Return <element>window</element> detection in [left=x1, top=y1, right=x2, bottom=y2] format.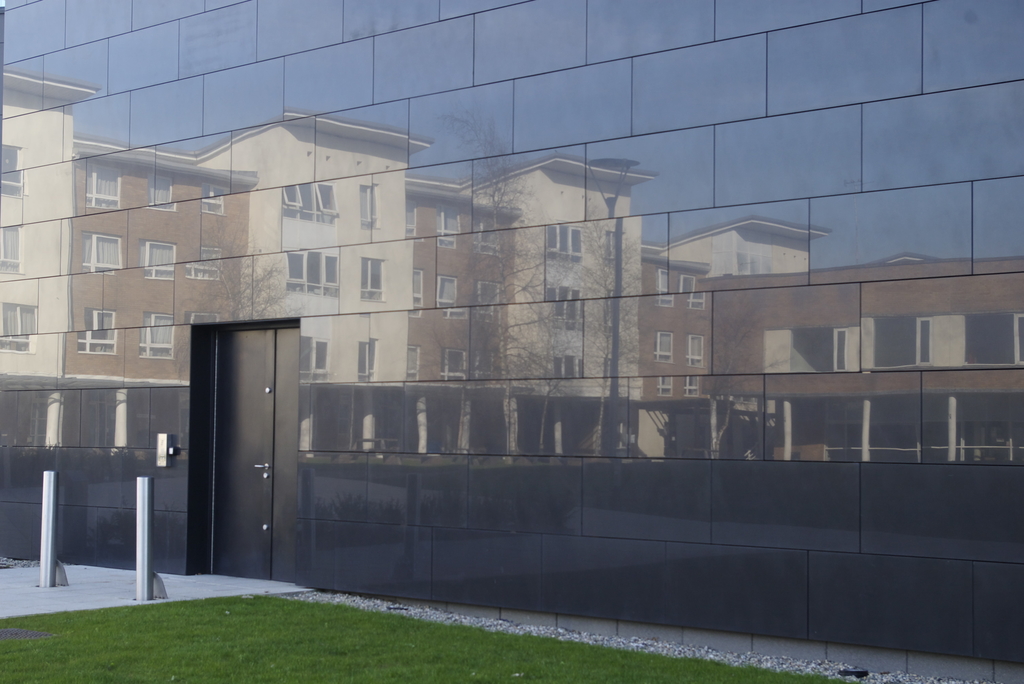
[left=678, top=336, right=707, bottom=368].
